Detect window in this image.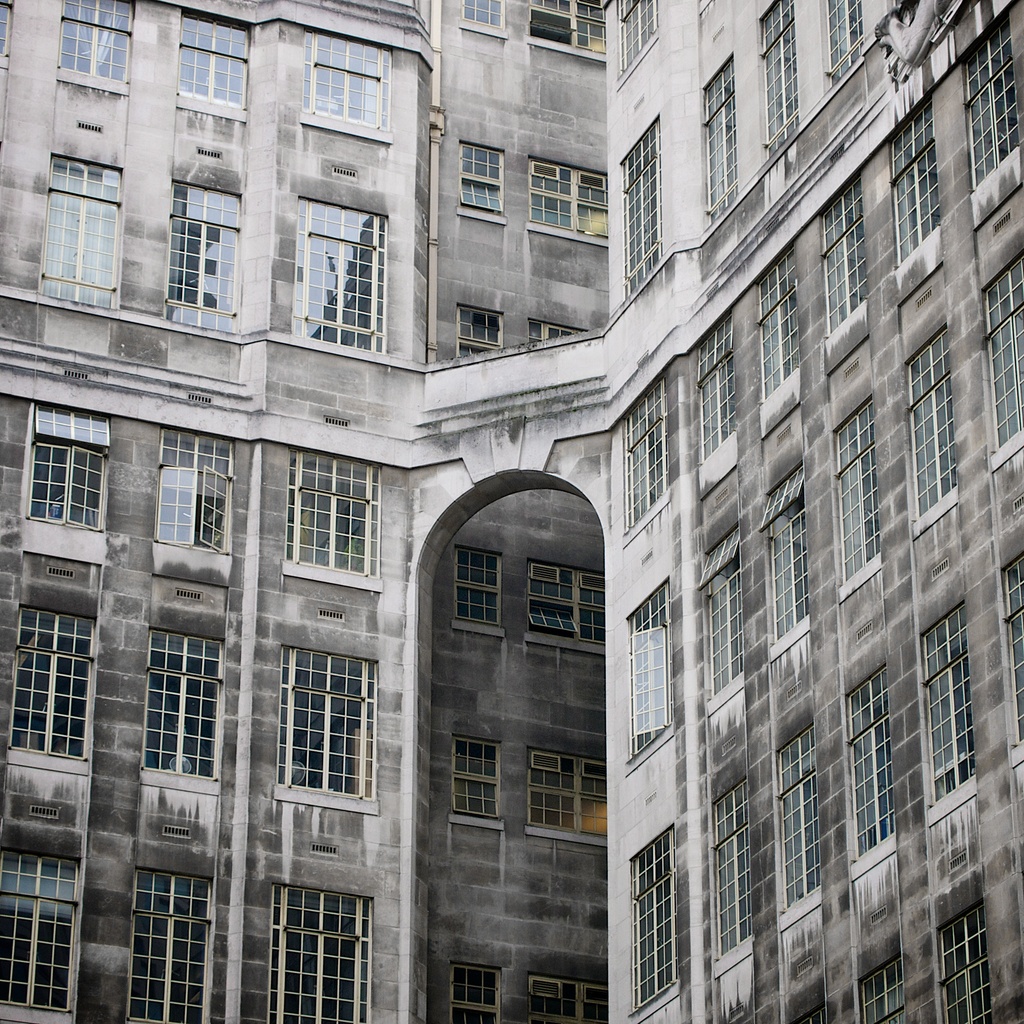
Detection: left=988, top=250, right=1023, bottom=451.
